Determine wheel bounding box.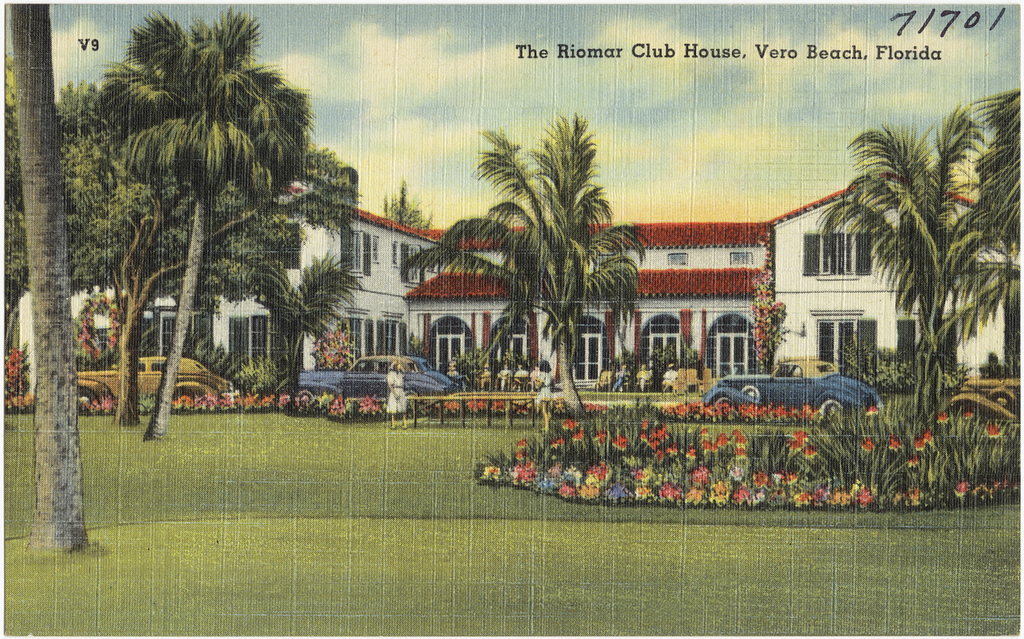
Determined: Rect(740, 381, 761, 398).
